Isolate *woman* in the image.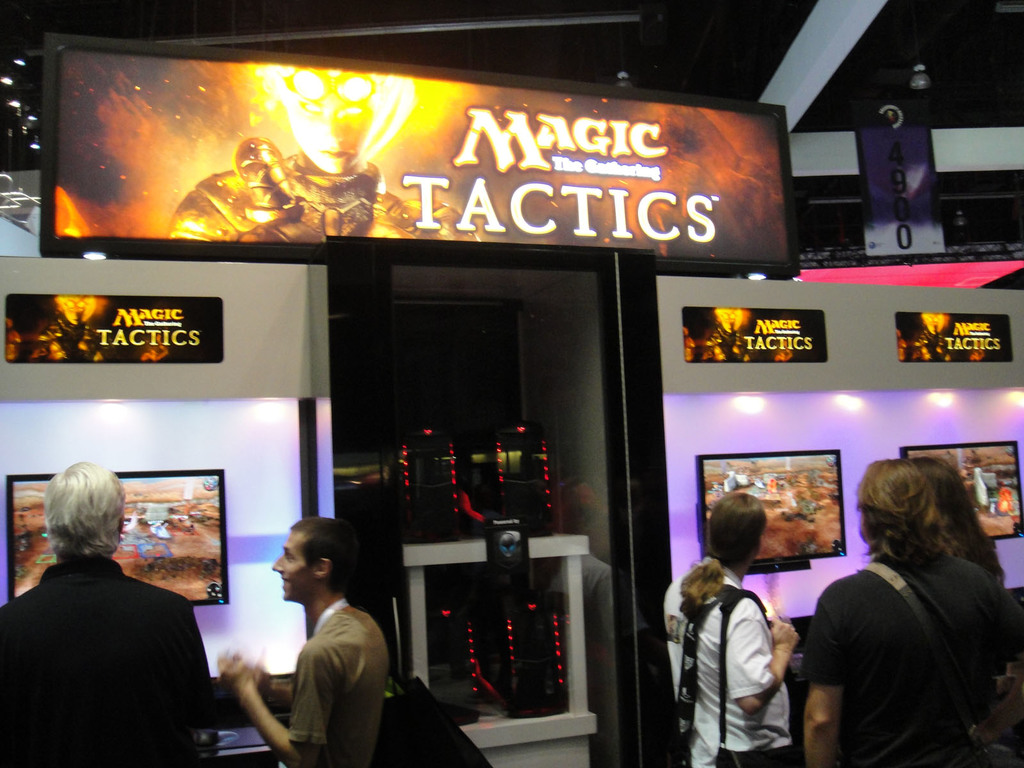
Isolated region: BBox(903, 454, 1023, 620).
